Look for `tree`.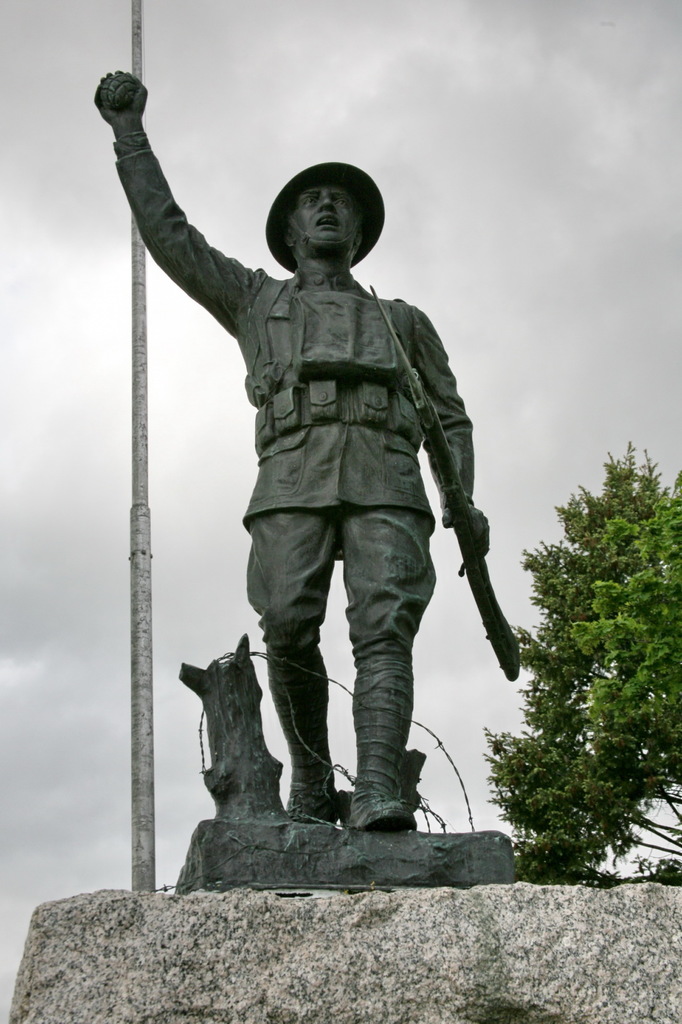
Found: bbox=(474, 436, 681, 892).
